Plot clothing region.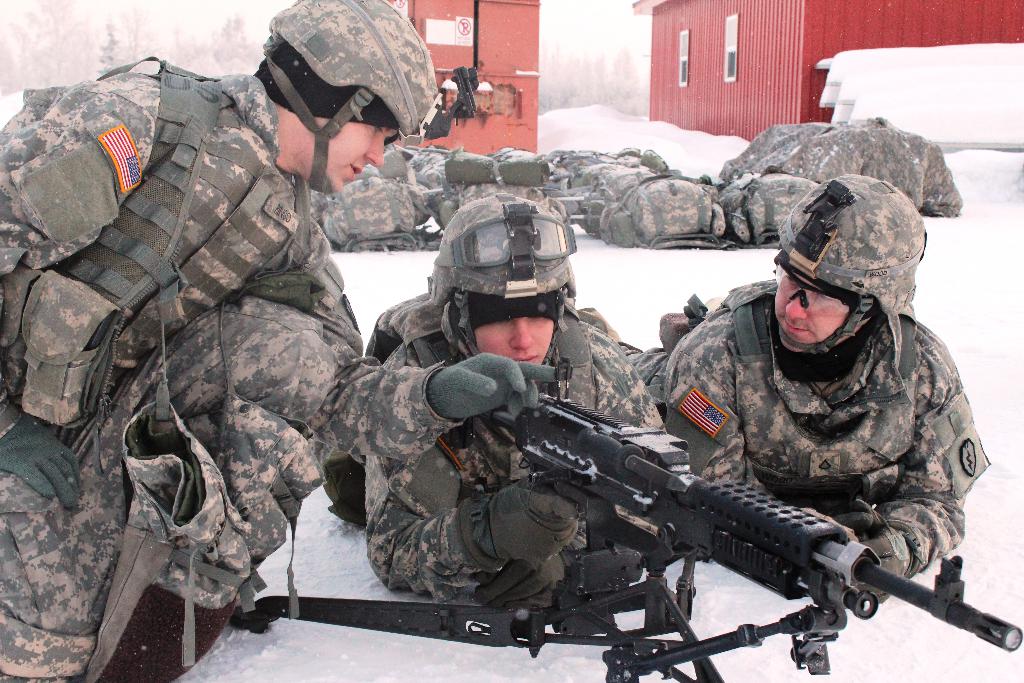
Plotted at [left=24, top=65, right=457, bottom=642].
